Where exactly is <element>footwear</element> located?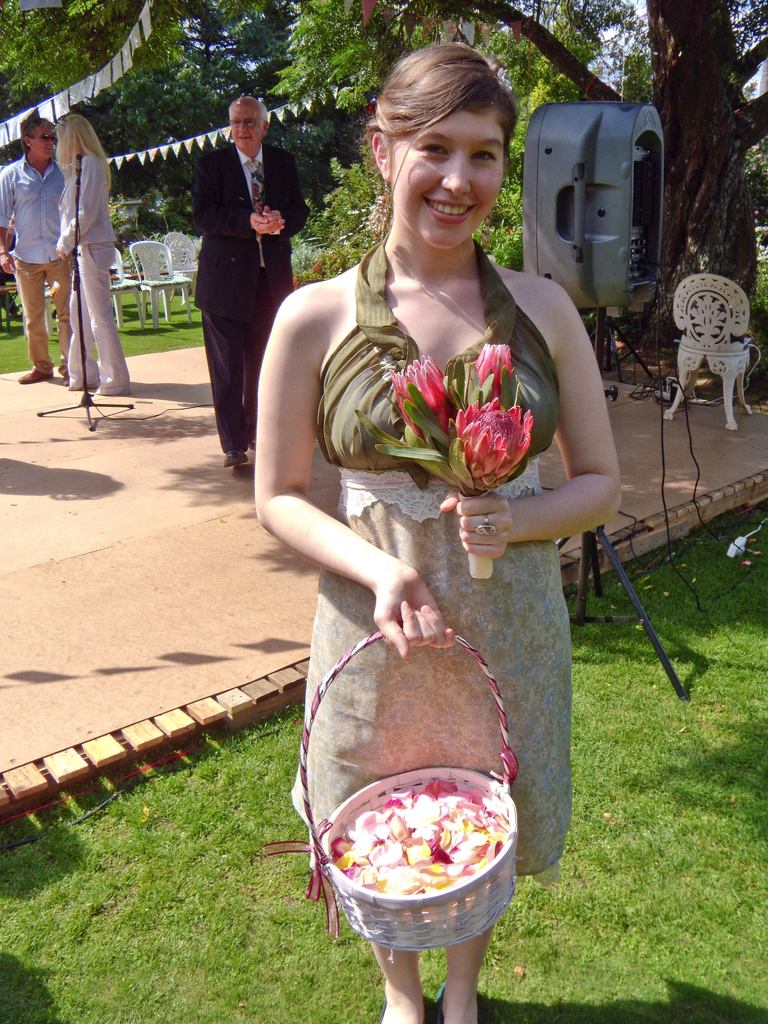
Its bounding box is {"left": 431, "top": 986, "right": 482, "bottom": 1023}.
